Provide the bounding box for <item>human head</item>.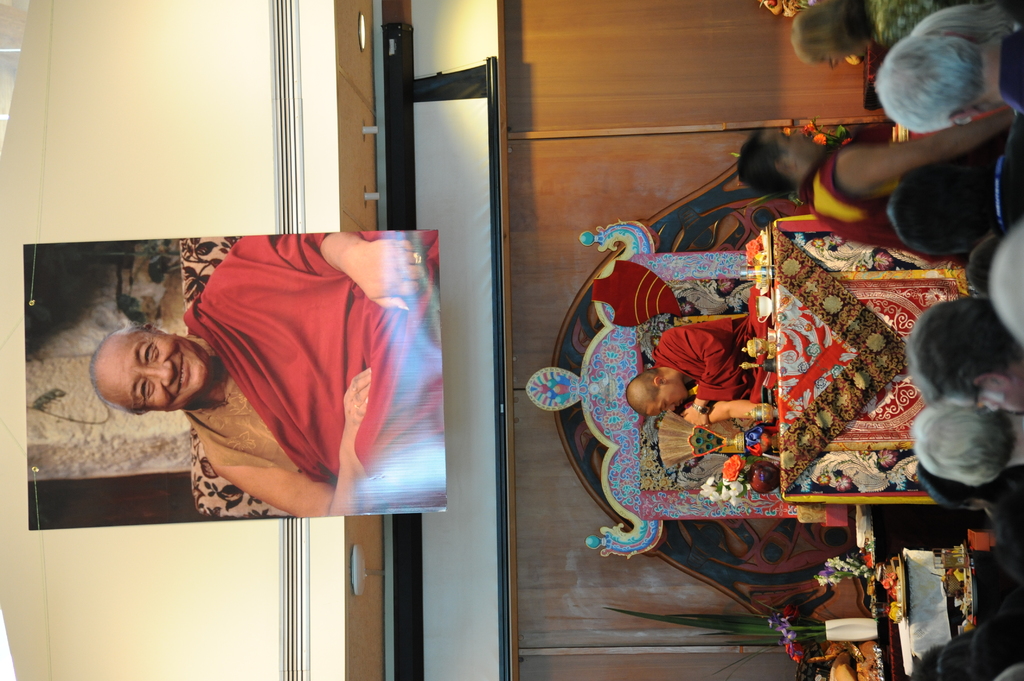
887, 156, 989, 256.
